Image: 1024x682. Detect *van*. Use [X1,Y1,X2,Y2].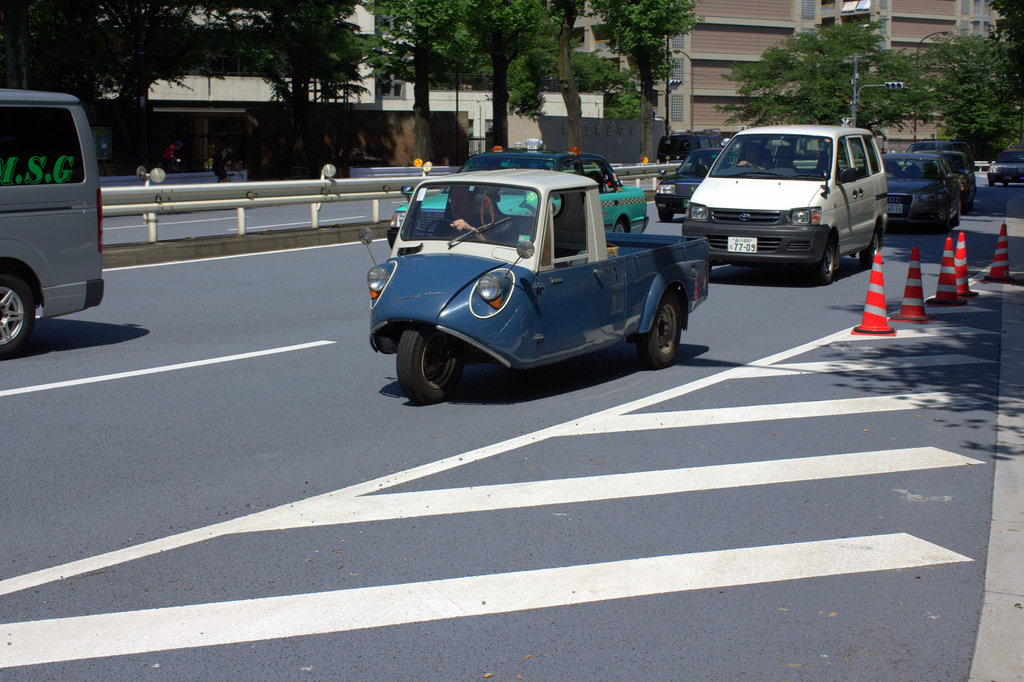
[0,86,107,363].
